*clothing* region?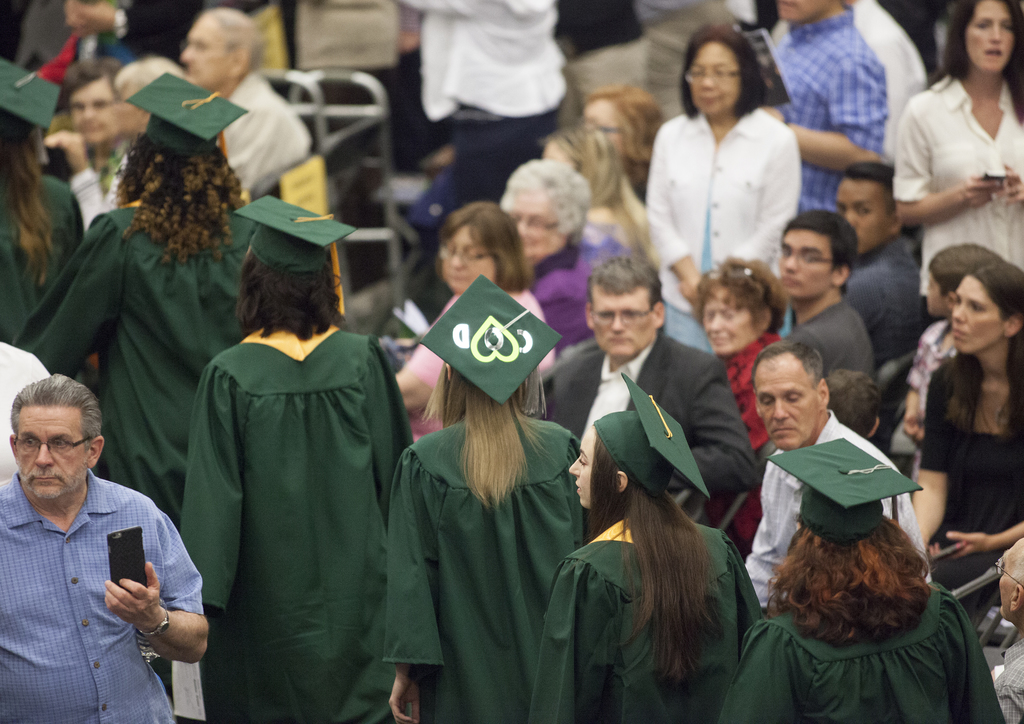
<bbox>223, 65, 314, 191</bbox>
